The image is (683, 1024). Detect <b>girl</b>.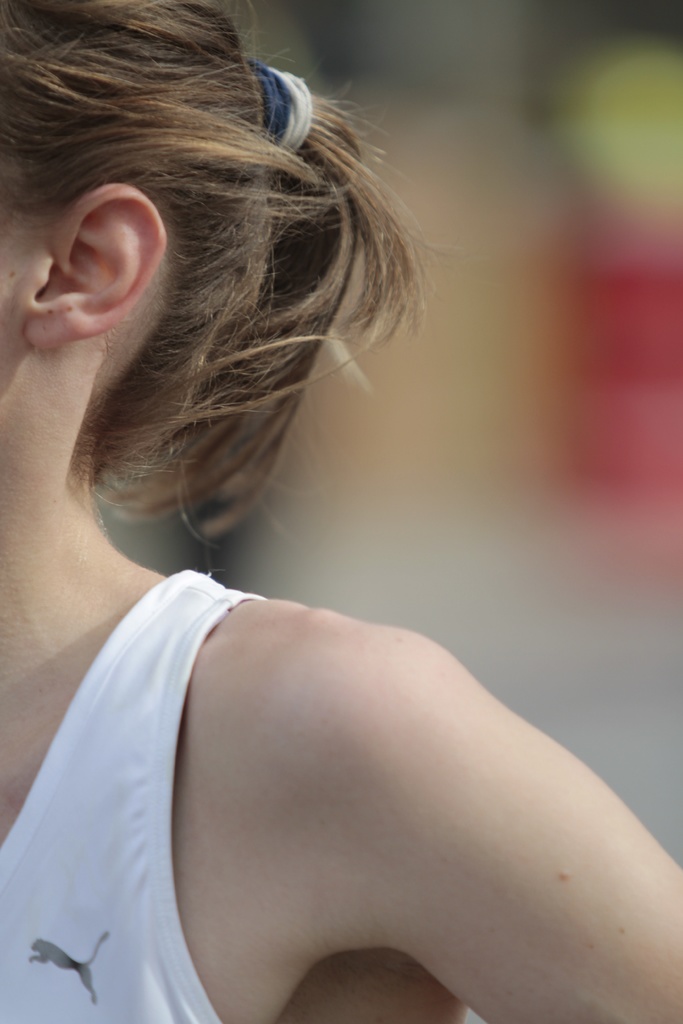
Detection: [0, 1, 682, 1021].
